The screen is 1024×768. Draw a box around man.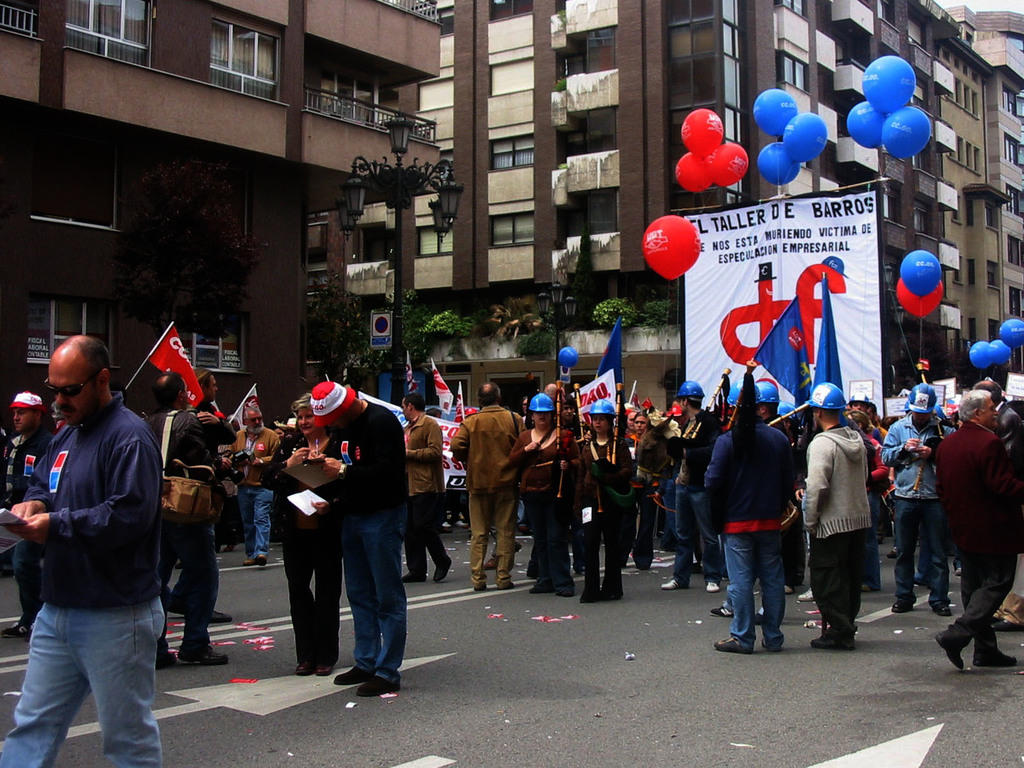
crop(13, 318, 180, 761).
